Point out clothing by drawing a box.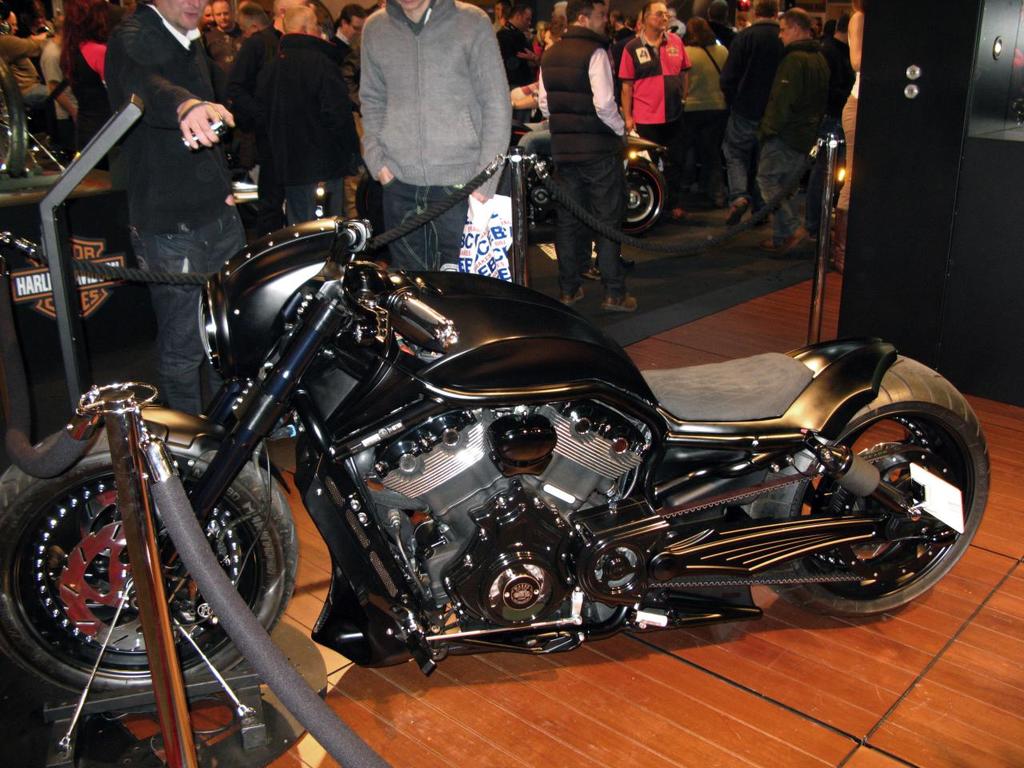
box(822, 41, 855, 161).
